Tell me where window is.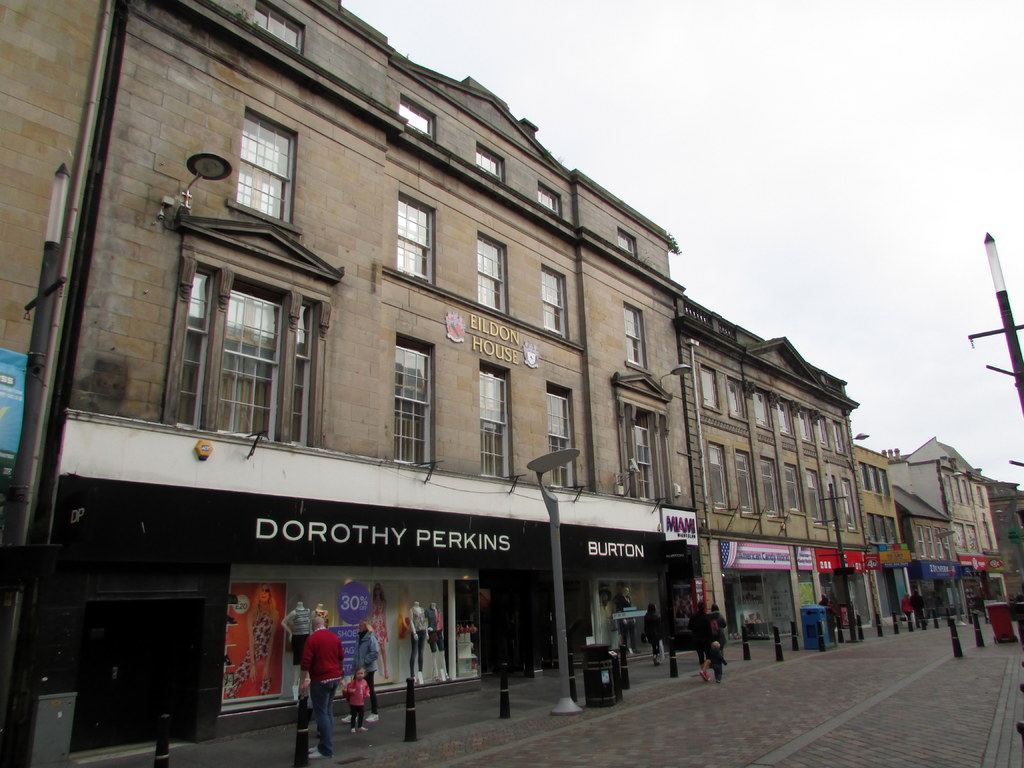
window is at [left=392, top=339, right=436, bottom=472].
